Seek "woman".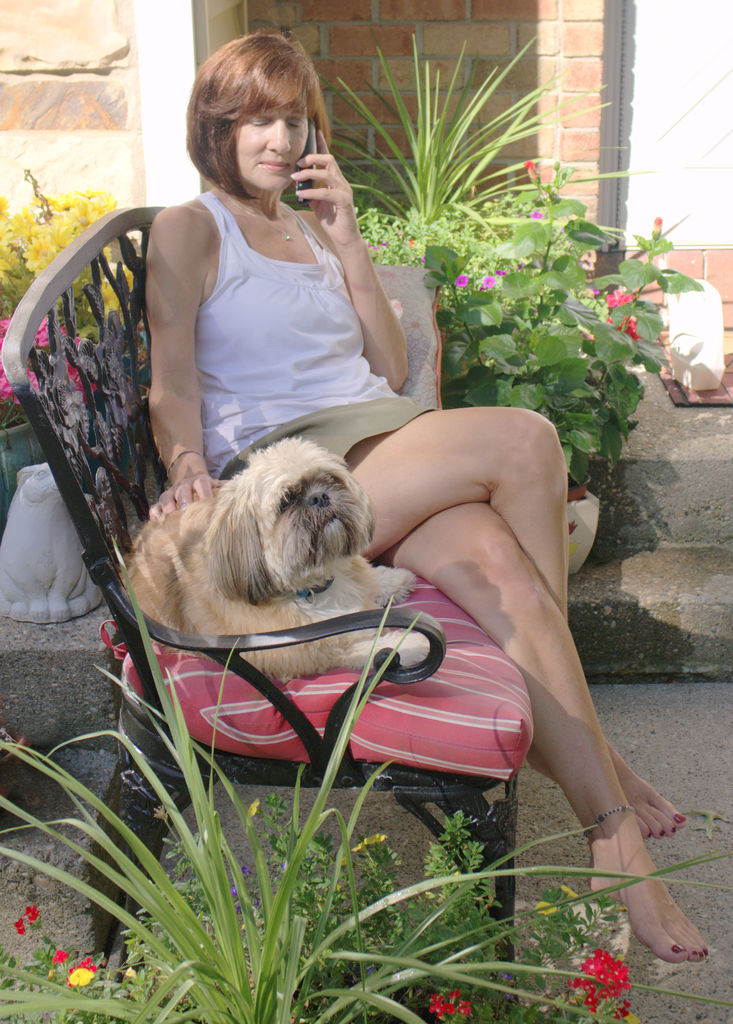
region(142, 31, 712, 966).
